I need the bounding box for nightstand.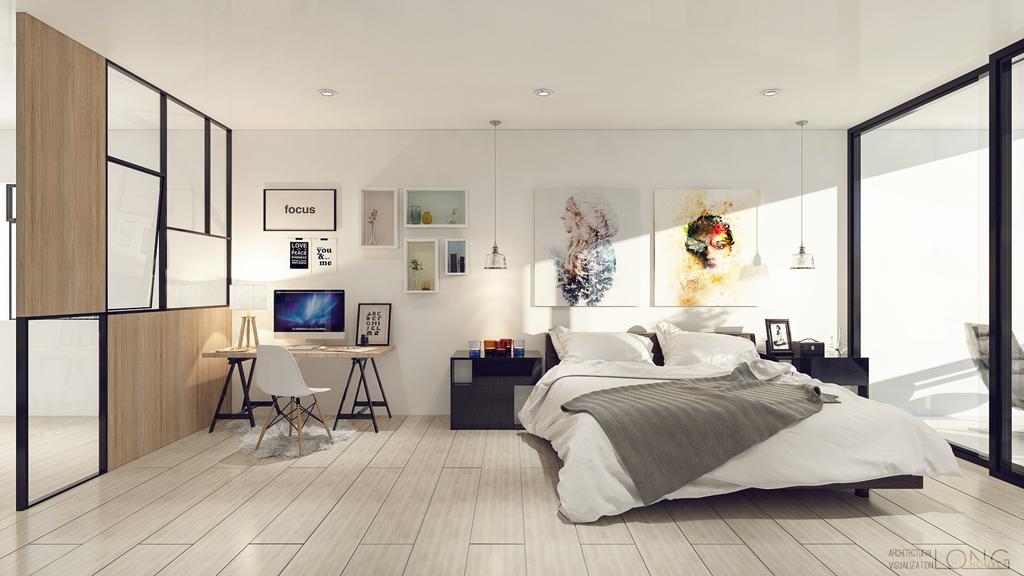
Here it is: [left=758, top=350, right=870, bottom=397].
